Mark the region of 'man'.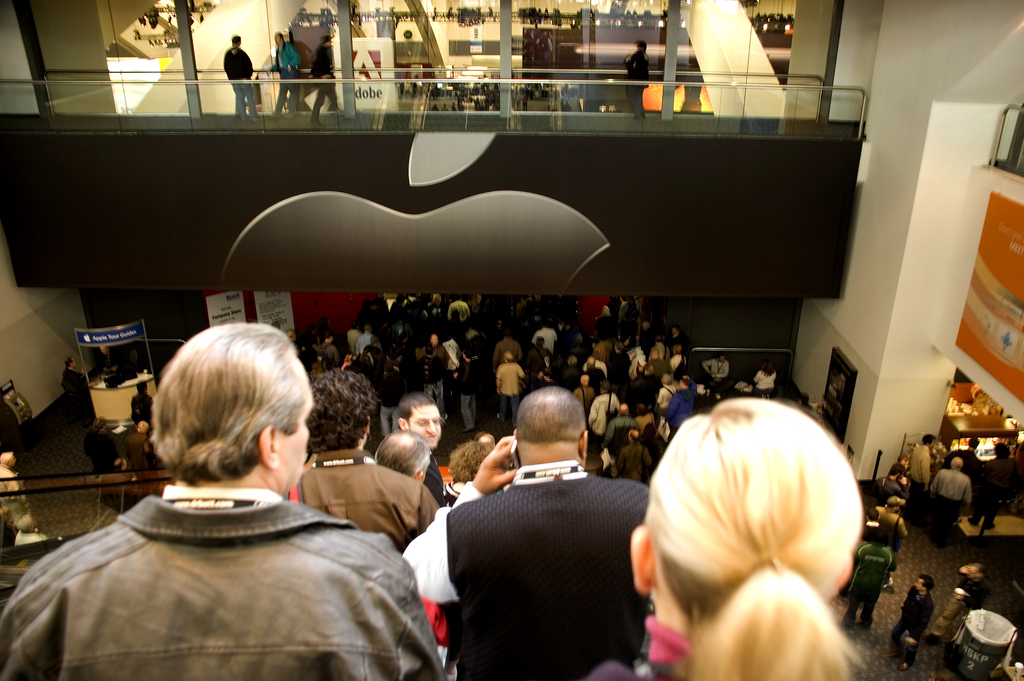
Region: x1=623, y1=40, x2=650, y2=117.
